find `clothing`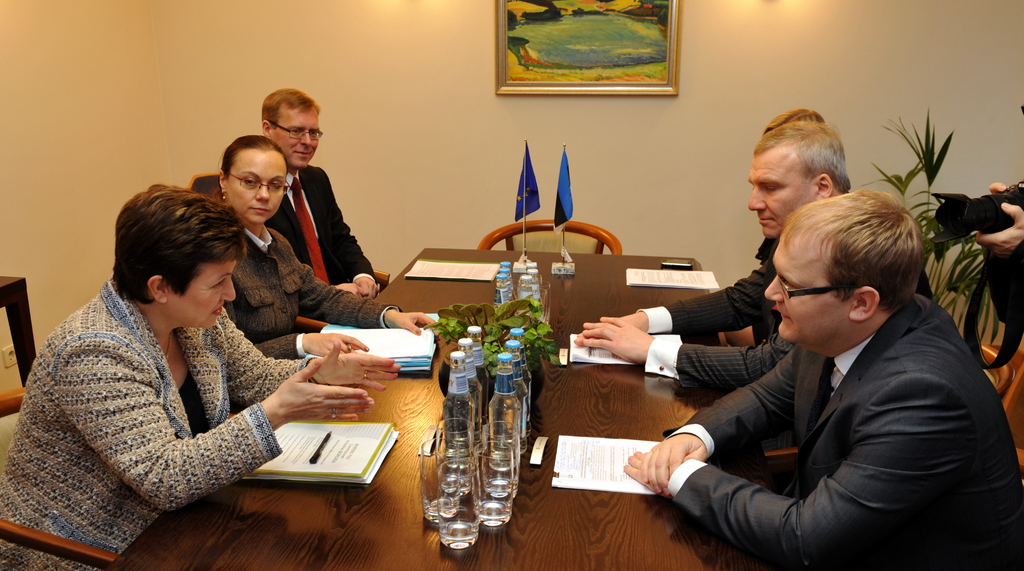
bbox=(646, 238, 784, 399)
